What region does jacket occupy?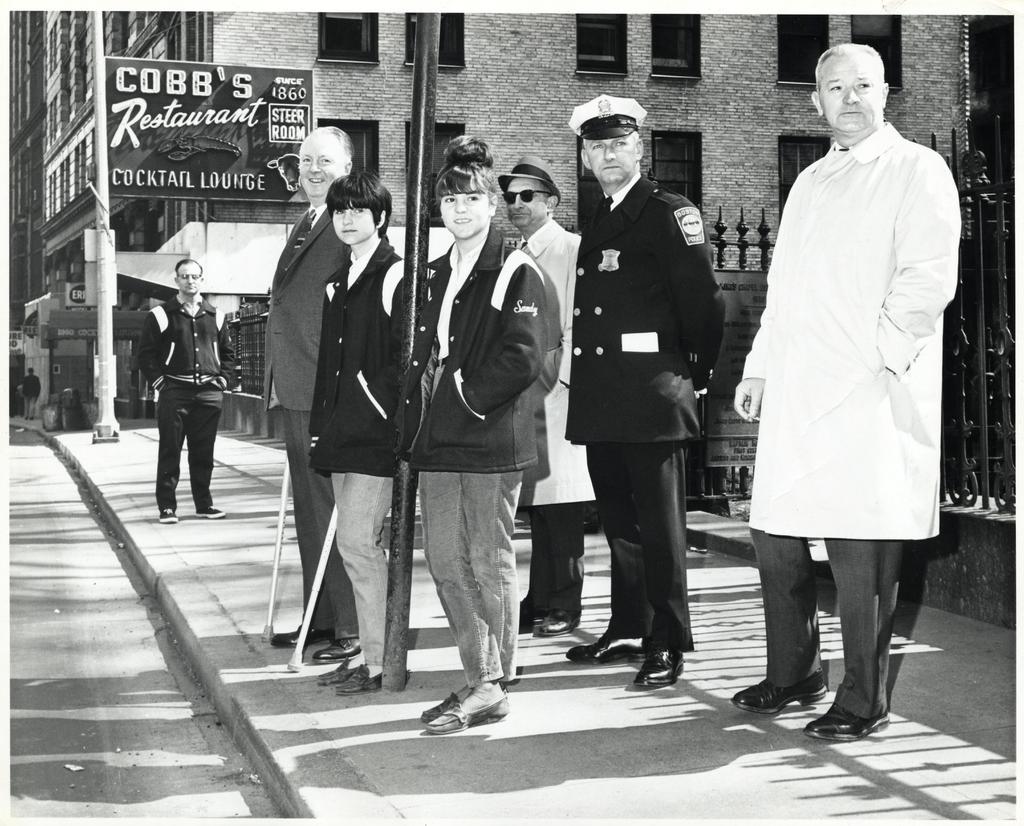
x1=746 y1=152 x2=964 y2=510.
